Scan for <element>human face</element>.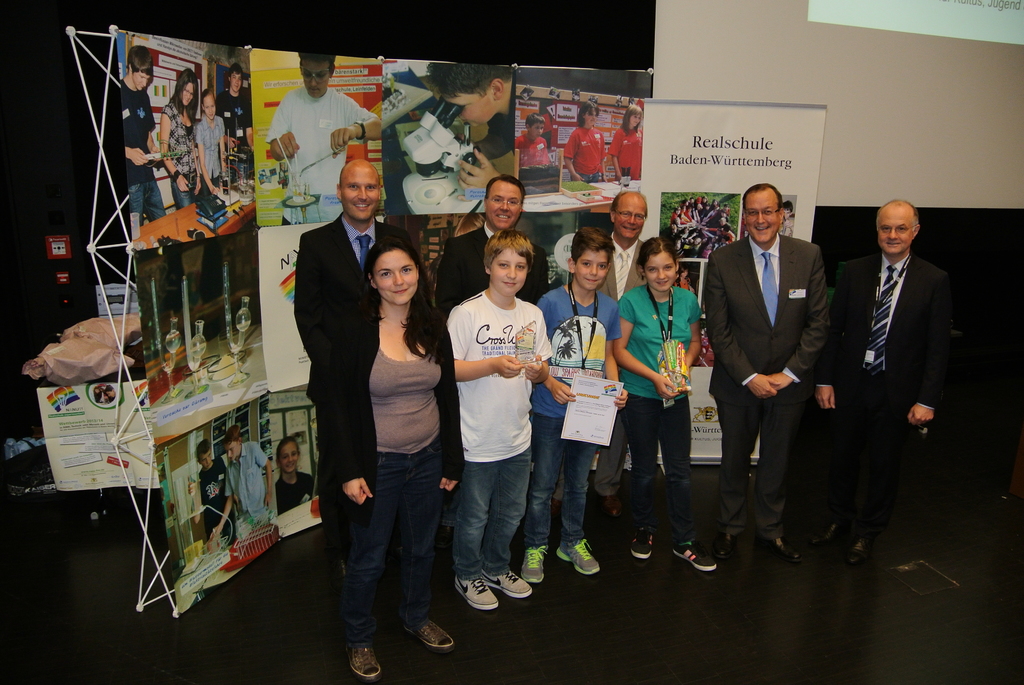
Scan result: (left=229, top=70, right=241, bottom=92).
